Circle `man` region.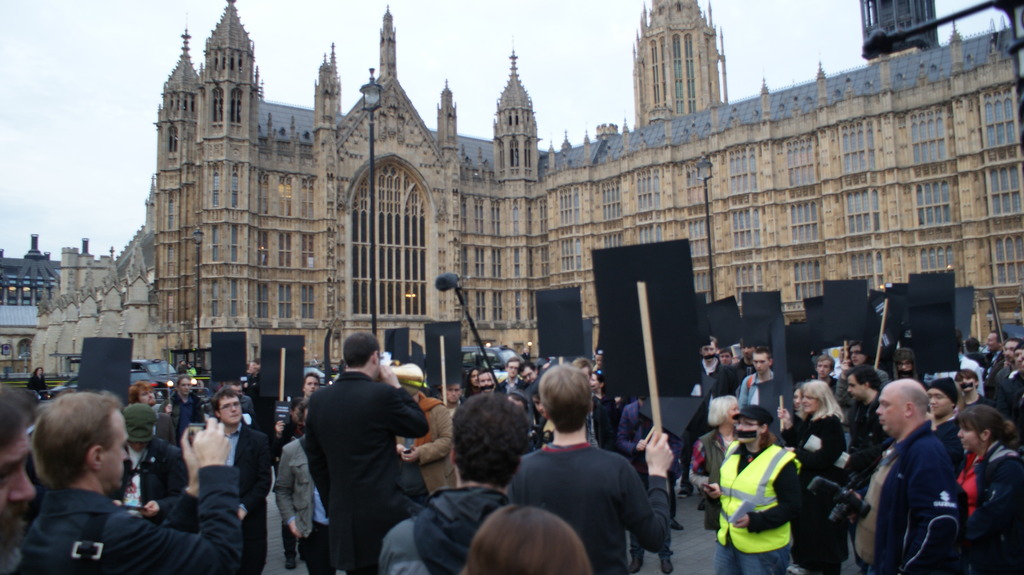
Region: BBox(502, 363, 674, 574).
